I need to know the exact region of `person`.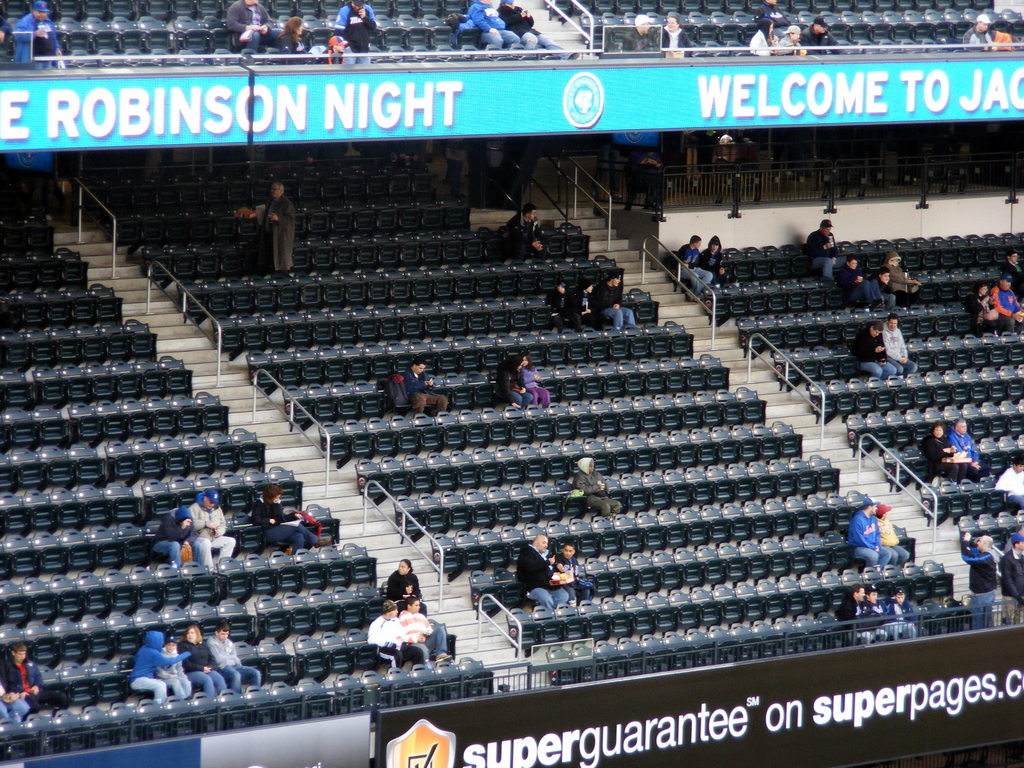
Region: [x1=467, y1=0, x2=520, y2=51].
